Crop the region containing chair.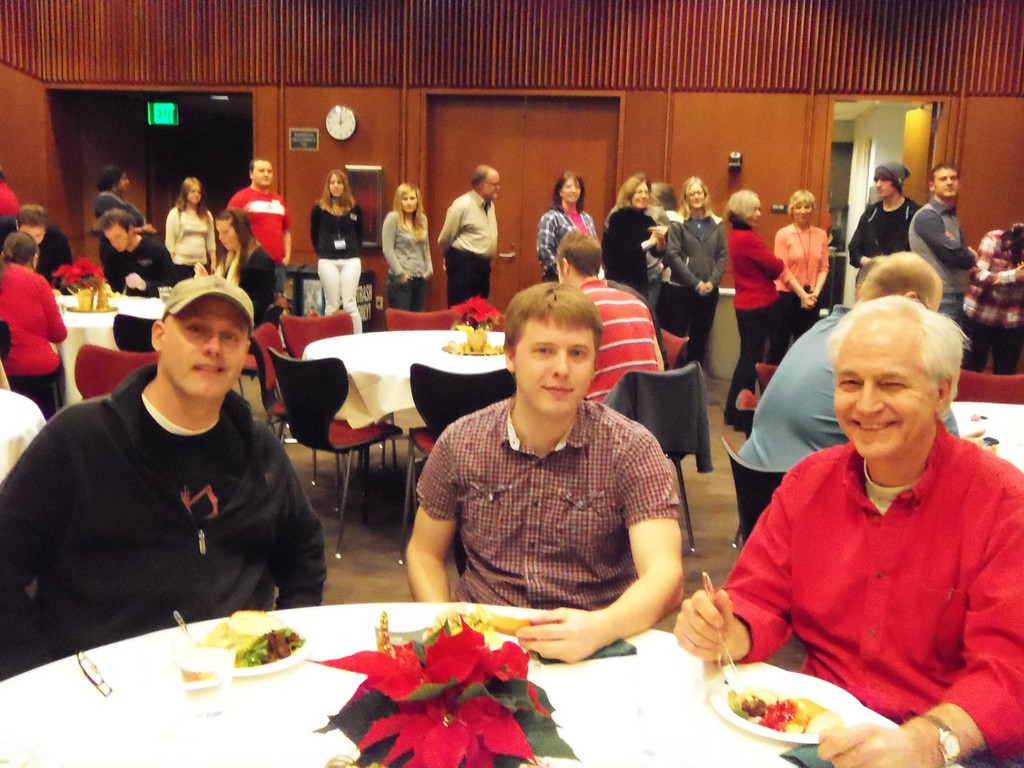
Crop region: select_region(737, 385, 759, 446).
